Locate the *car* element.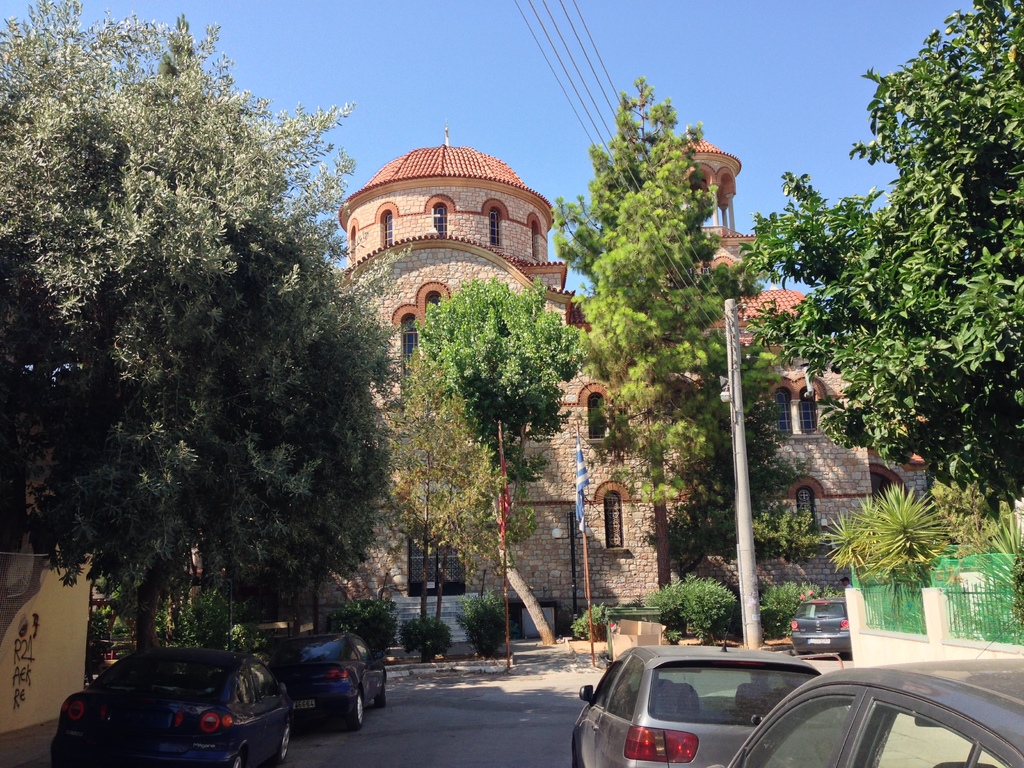
Element bbox: 784, 597, 854, 657.
